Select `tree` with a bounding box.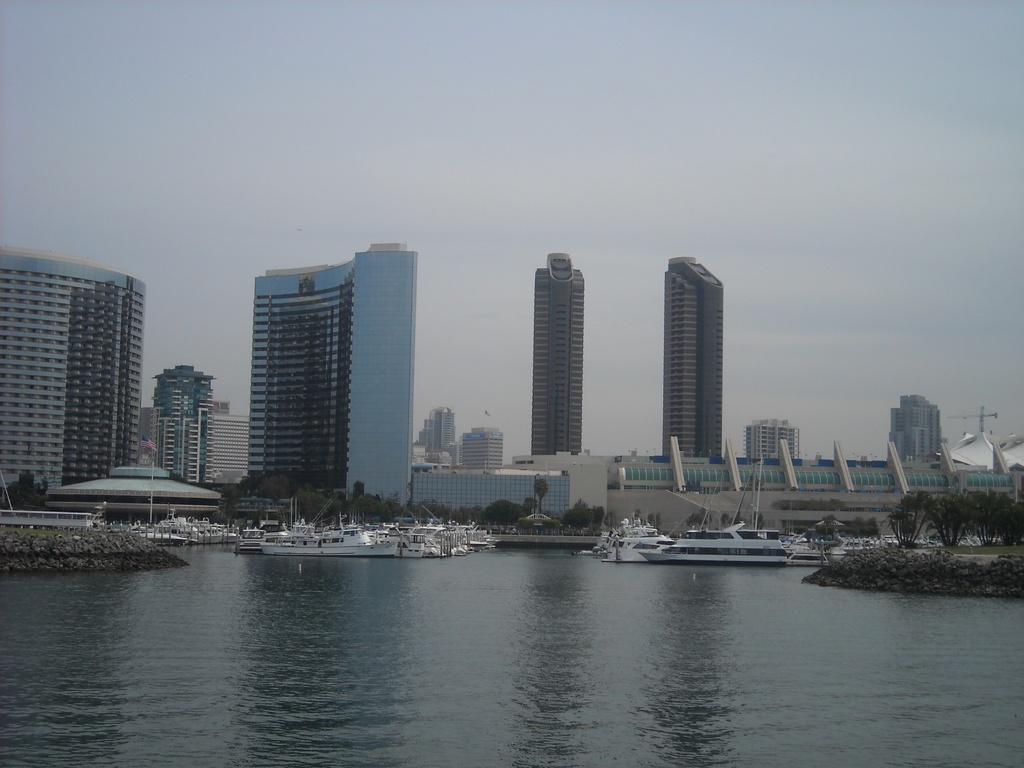
BBox(879, 481, 1023, 548).
